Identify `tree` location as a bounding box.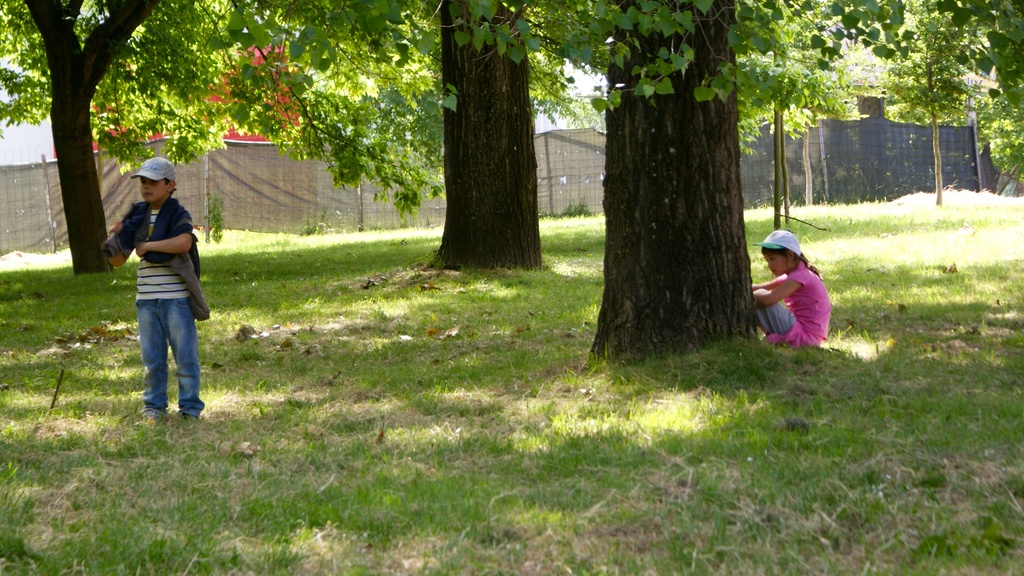
x1=753 y1=40 x2=866 y2=209.
